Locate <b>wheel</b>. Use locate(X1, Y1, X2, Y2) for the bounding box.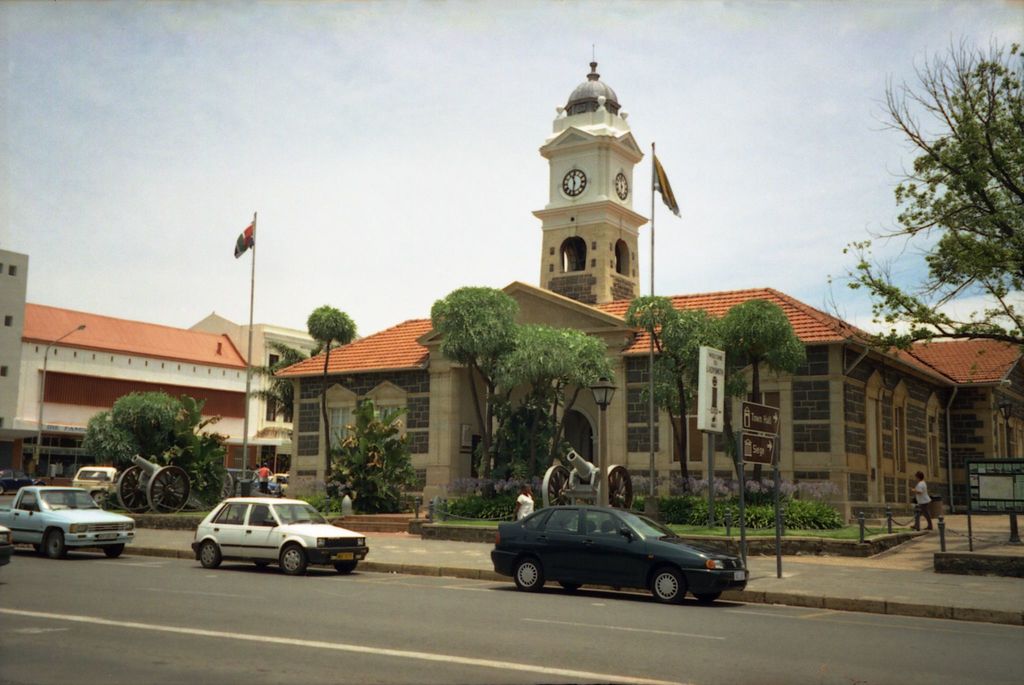
locate(542, 465, 571, 509).
